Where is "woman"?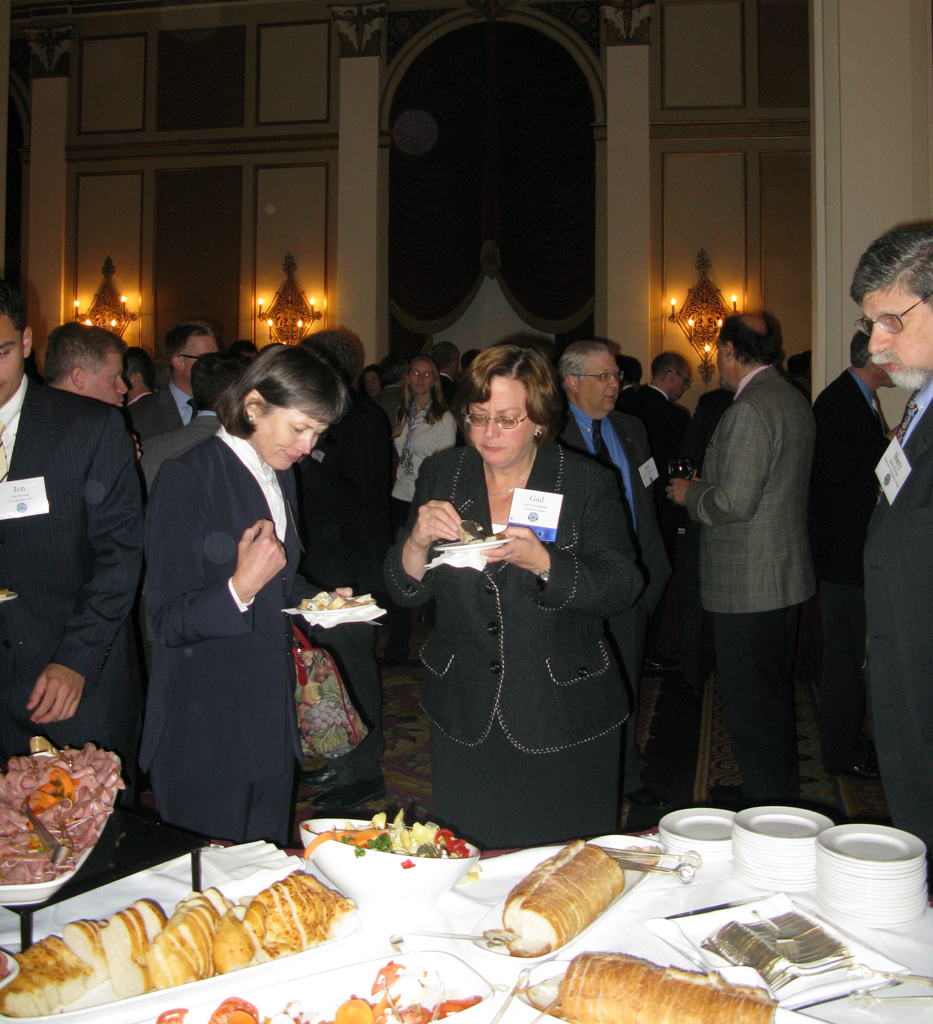
rect(382, 353, 475, 515).
